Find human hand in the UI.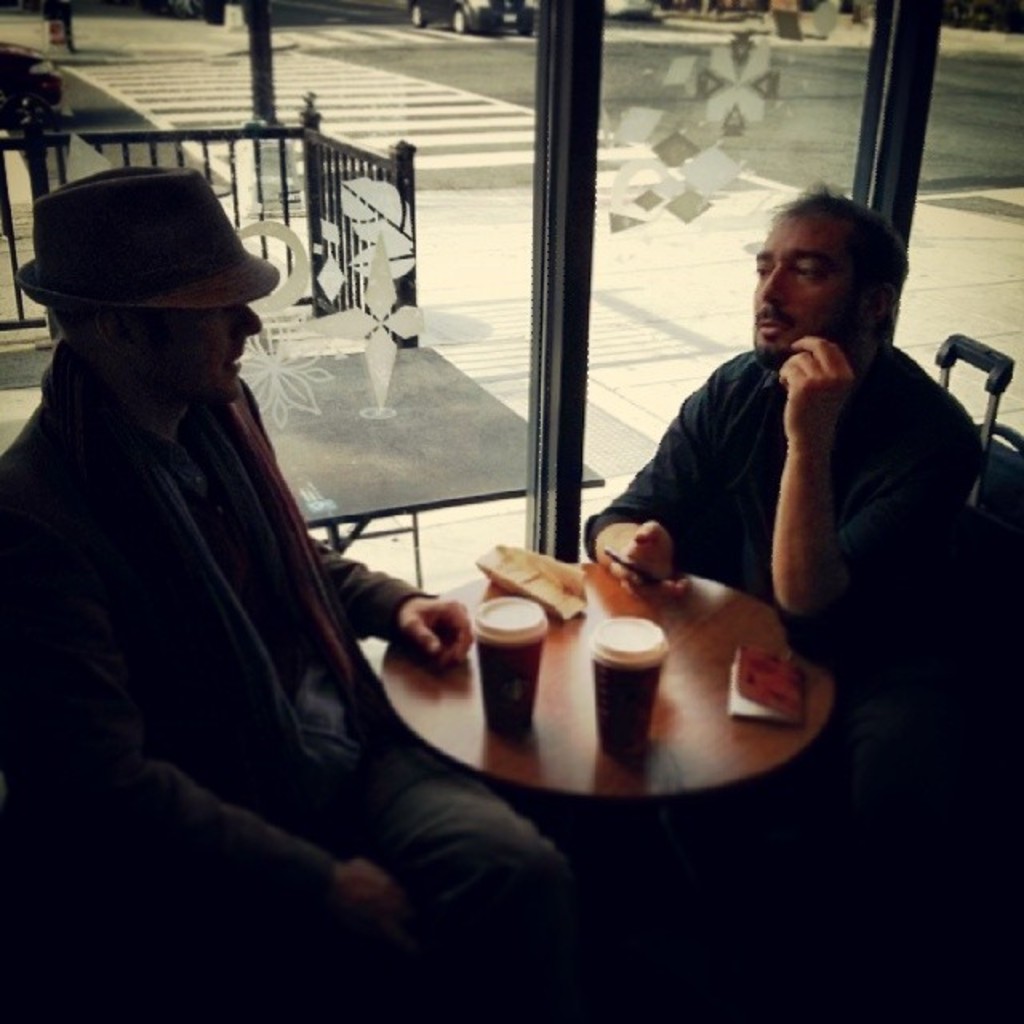
UI element at rect(774, 334, 856, 440).
